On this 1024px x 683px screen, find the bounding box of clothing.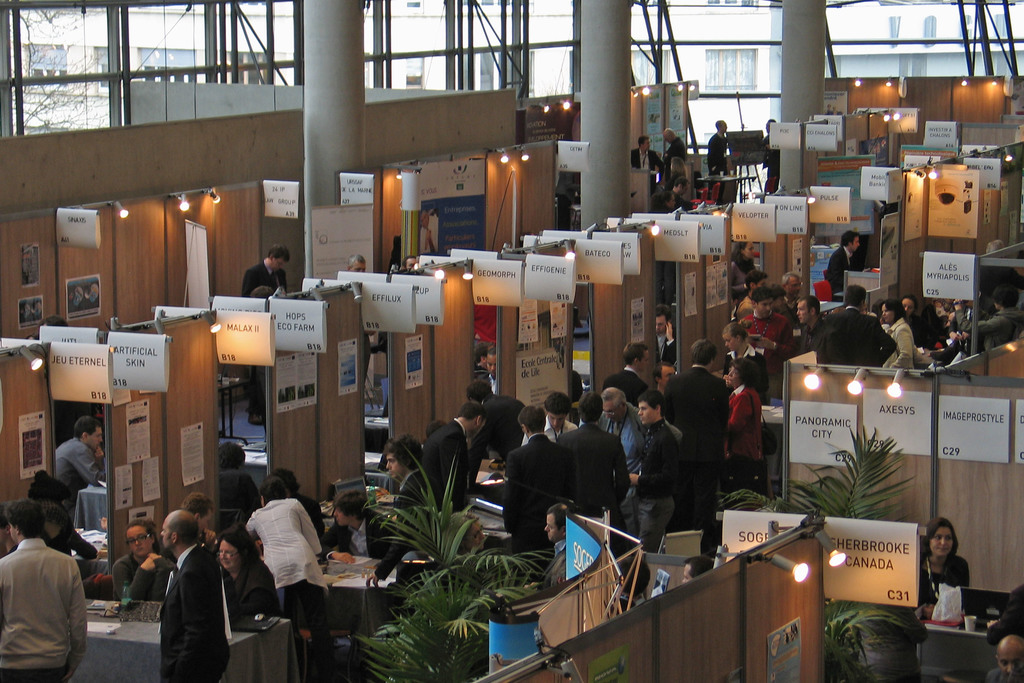
Bounding box: 328,509,399,565.
